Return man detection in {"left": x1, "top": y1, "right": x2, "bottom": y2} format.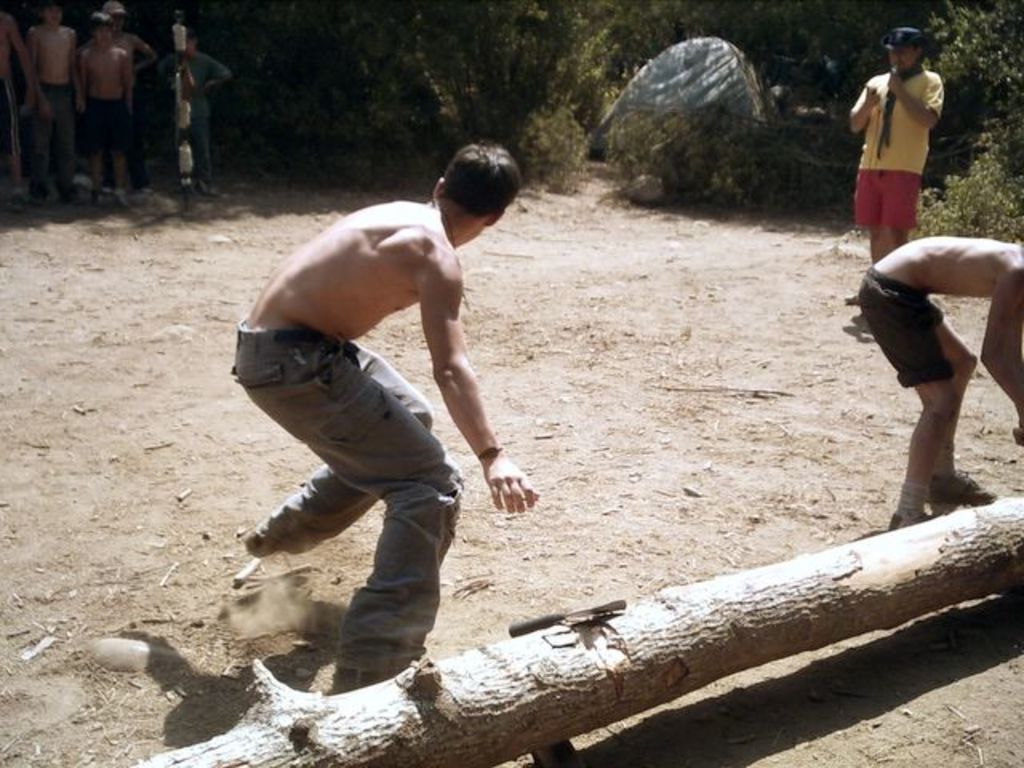
{"left": 846, "top": 238, "right": 1021, "bottom": 522}.
